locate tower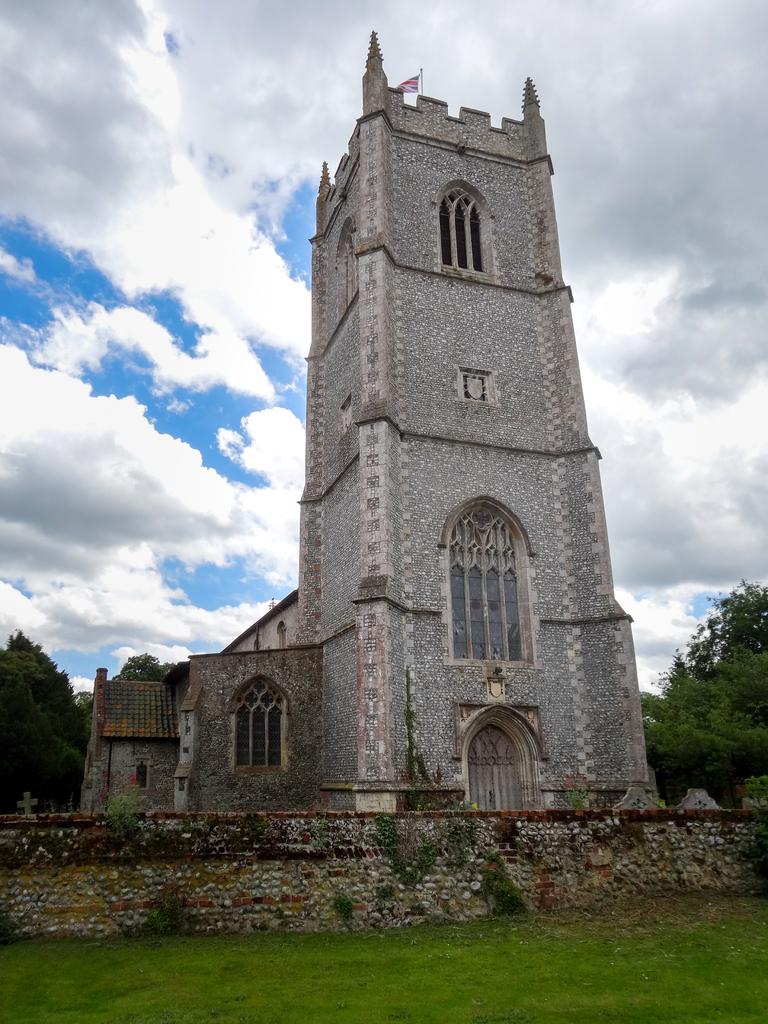
<box>76,1,665,819</box>
